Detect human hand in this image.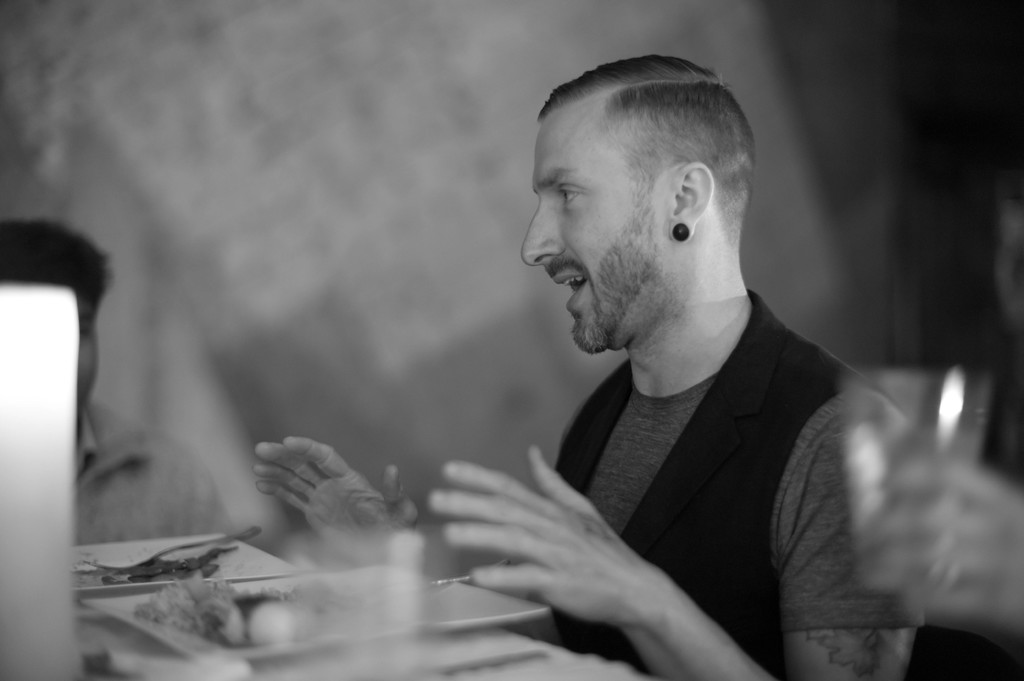
Detection: [x1=886, y1=456, x2=1023, y2=643].
